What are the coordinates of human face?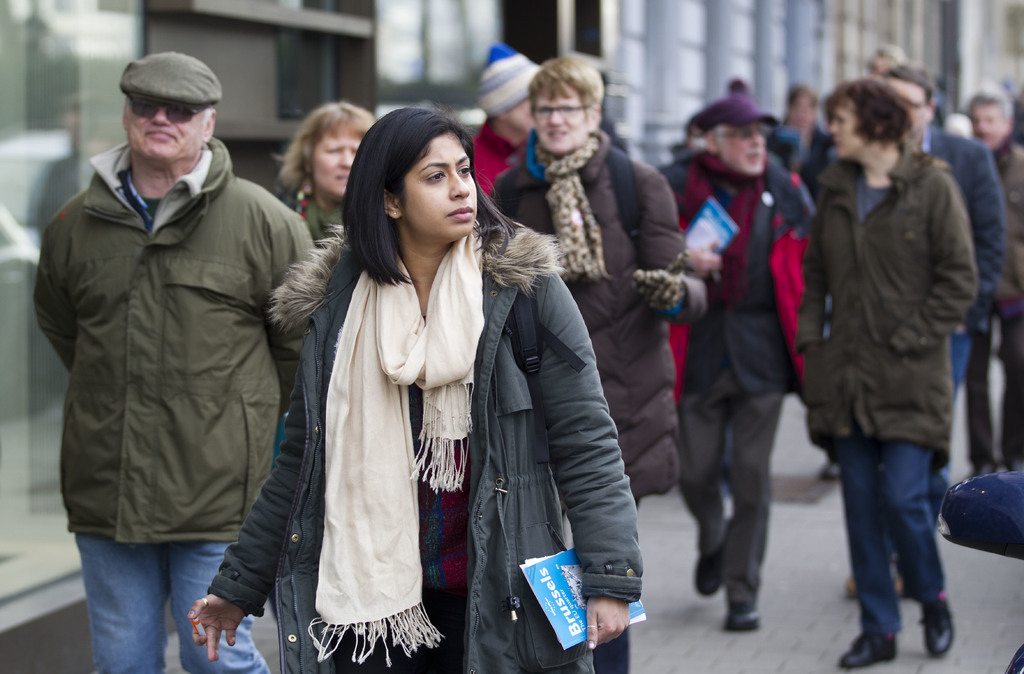
[831, 99, 860, 154].
